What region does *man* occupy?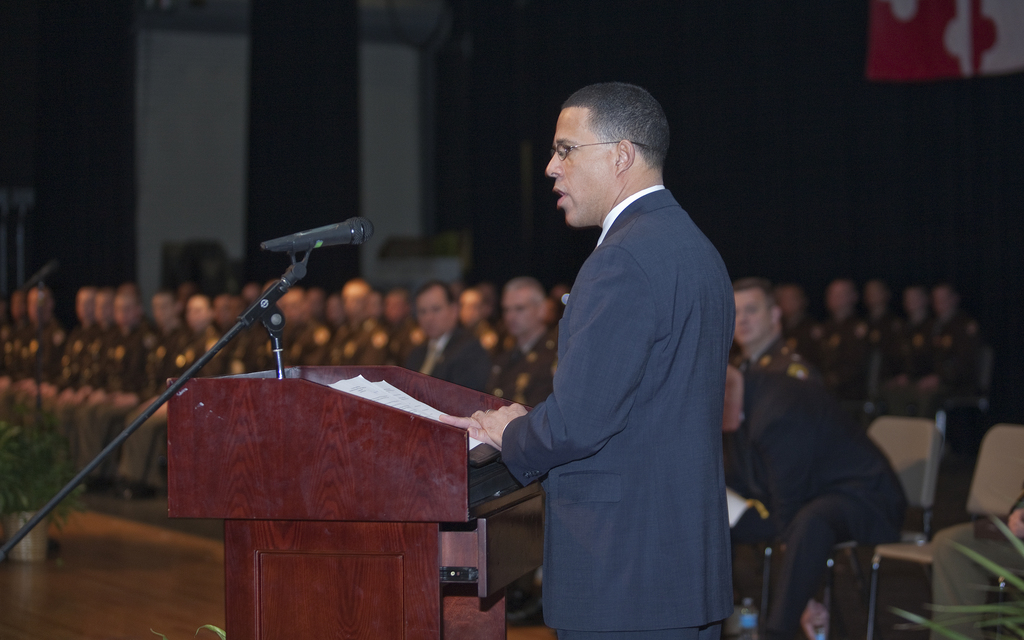
0 294 24 457.
